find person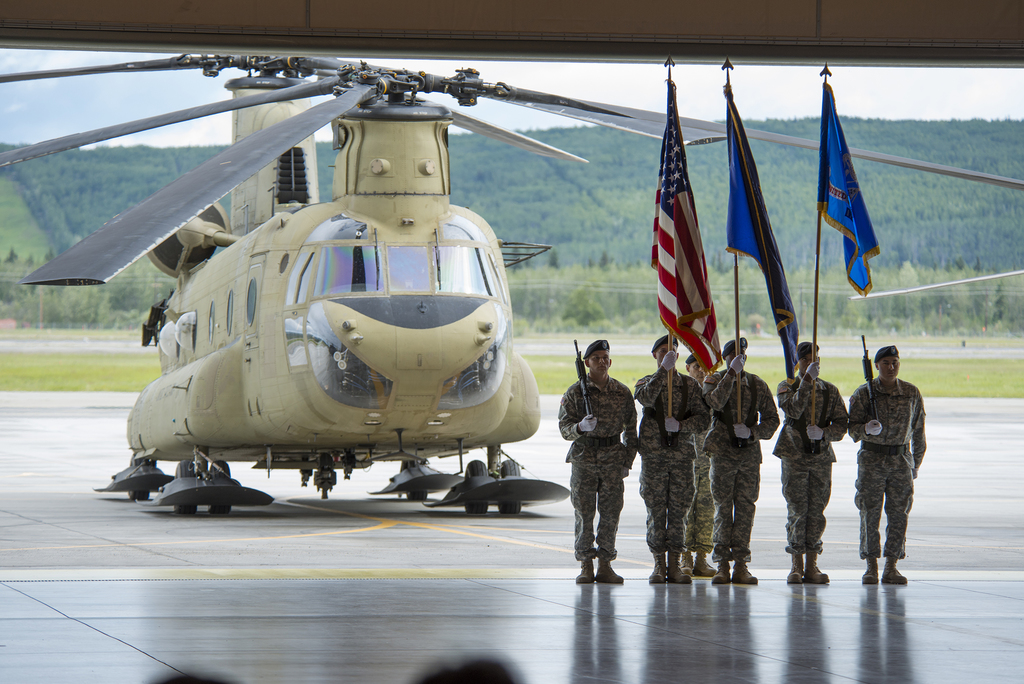
(772,337,852,590)
